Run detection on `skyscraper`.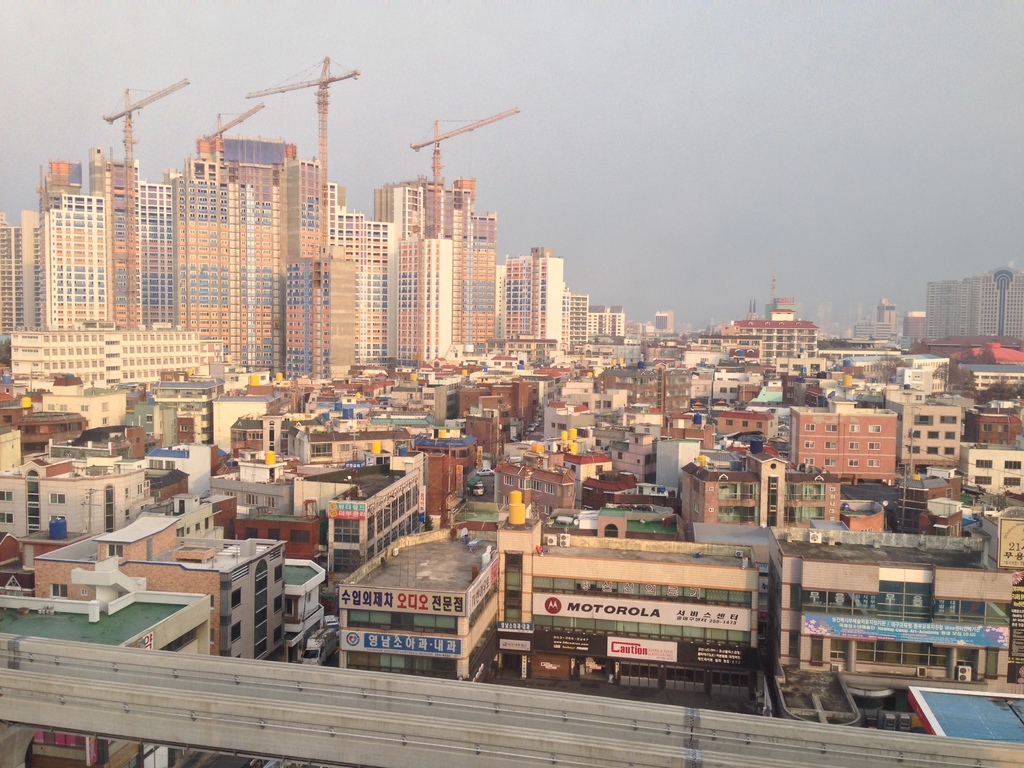
Result: x1=0, y1=136, x2=503, y2=383.
